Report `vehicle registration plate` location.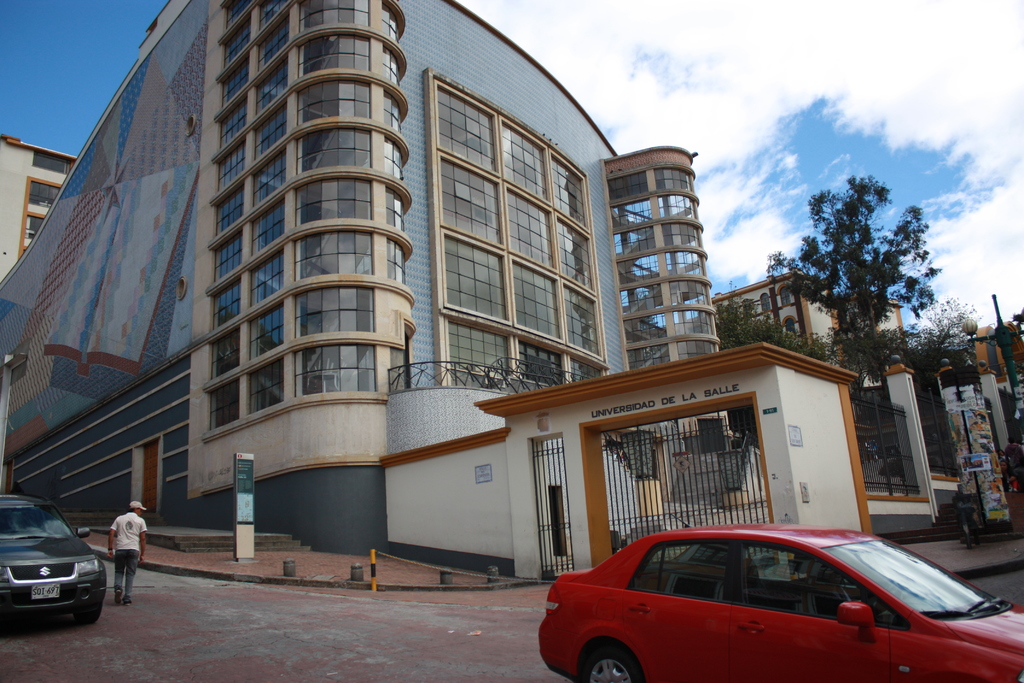
Report: <region>33, 580, 62, 602</region>.
